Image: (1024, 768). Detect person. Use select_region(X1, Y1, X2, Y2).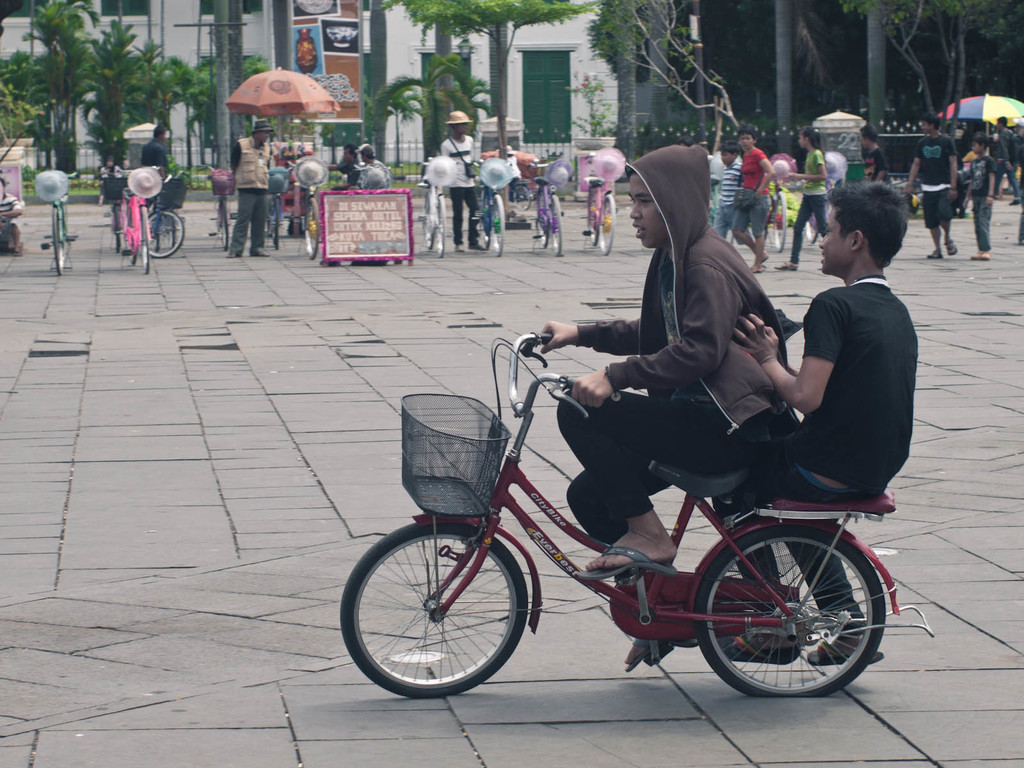
select_region(435, 111, 490, 255).
